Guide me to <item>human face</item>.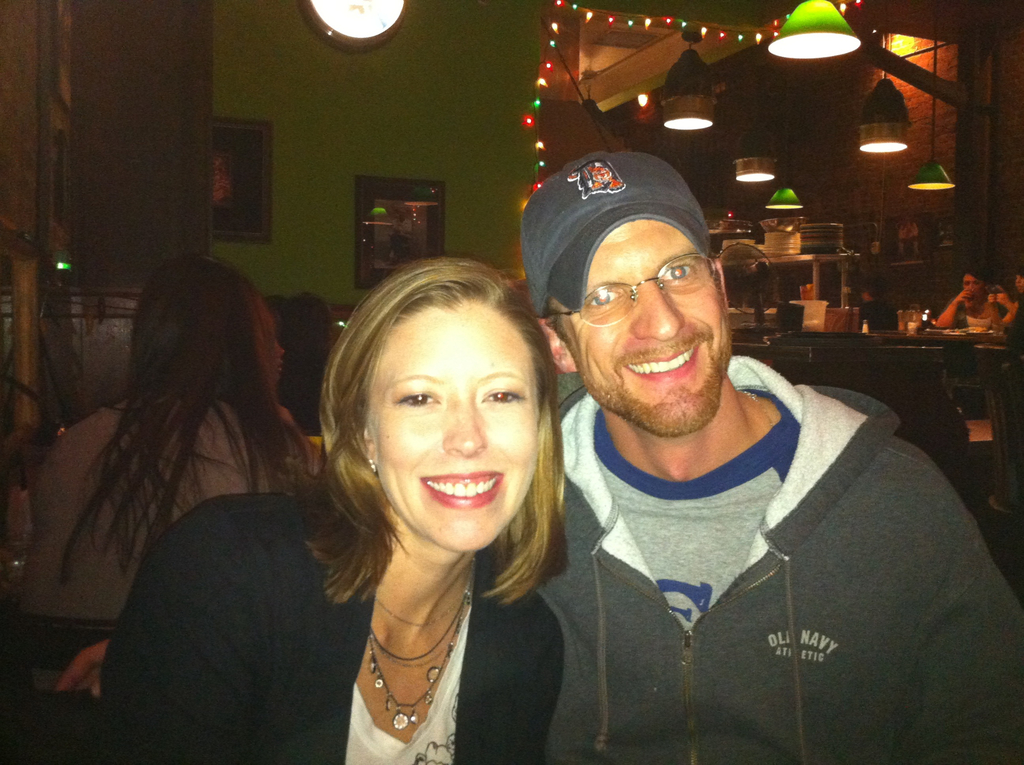
Guidance: bbox=[556, 220, 727, 436].
